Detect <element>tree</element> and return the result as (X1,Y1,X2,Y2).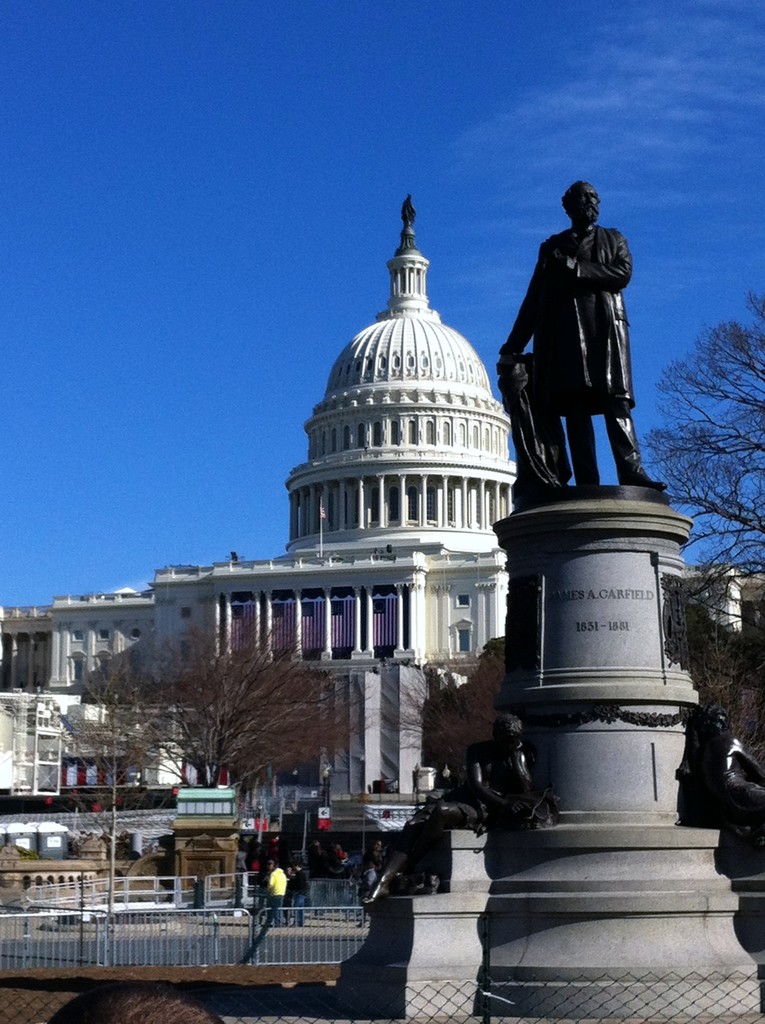
(645,292,764,755).
